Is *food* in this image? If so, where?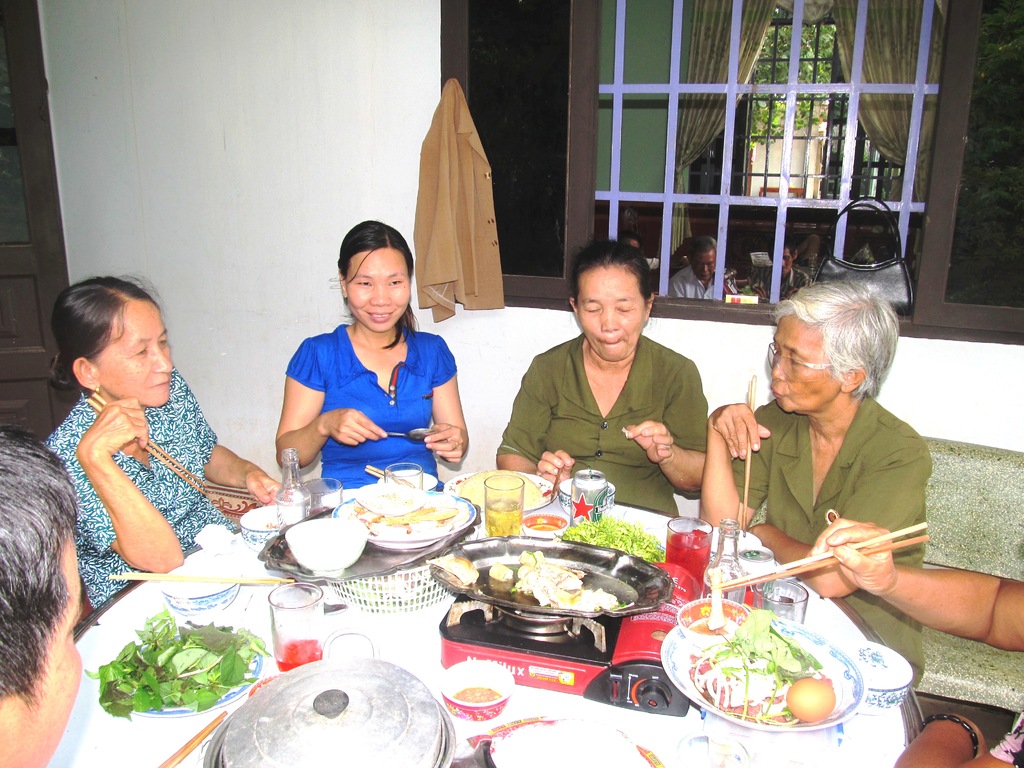
Yes, at (left=79, top=604, right=272, bottom=723).
